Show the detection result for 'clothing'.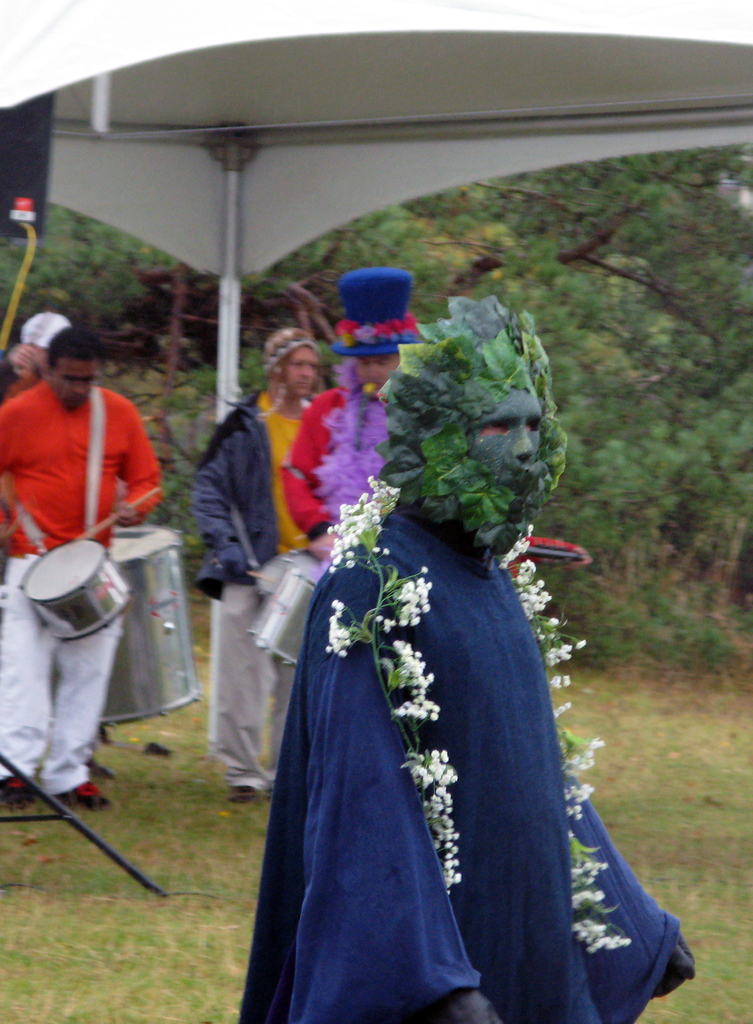
(331,266,418,353).
